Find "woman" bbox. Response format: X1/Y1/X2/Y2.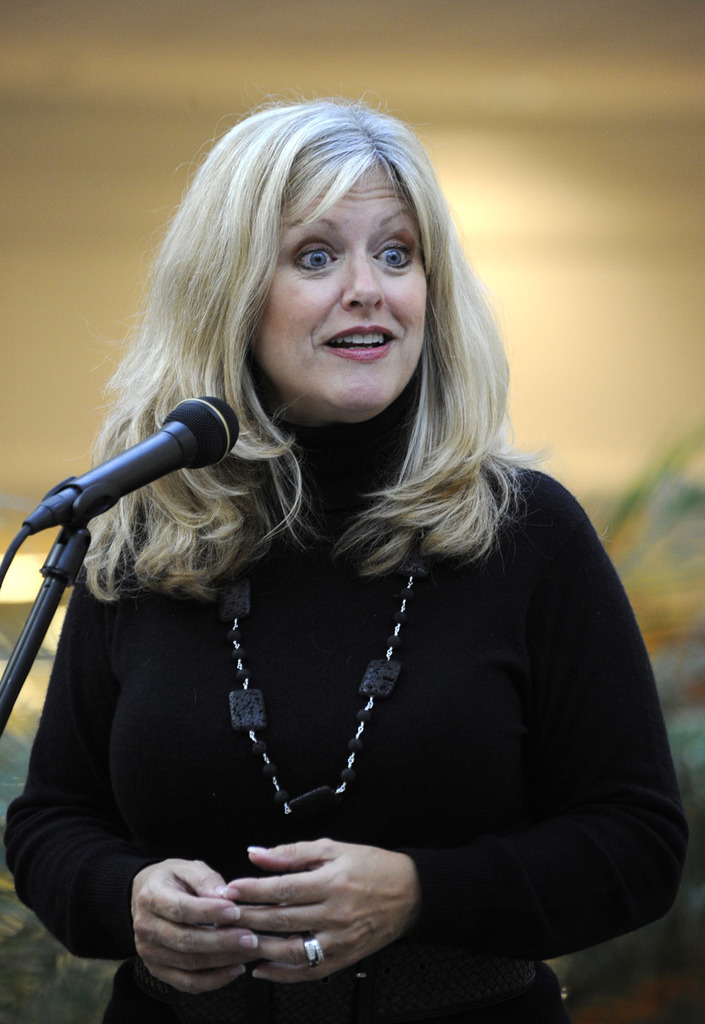
23/64/666/1023.
